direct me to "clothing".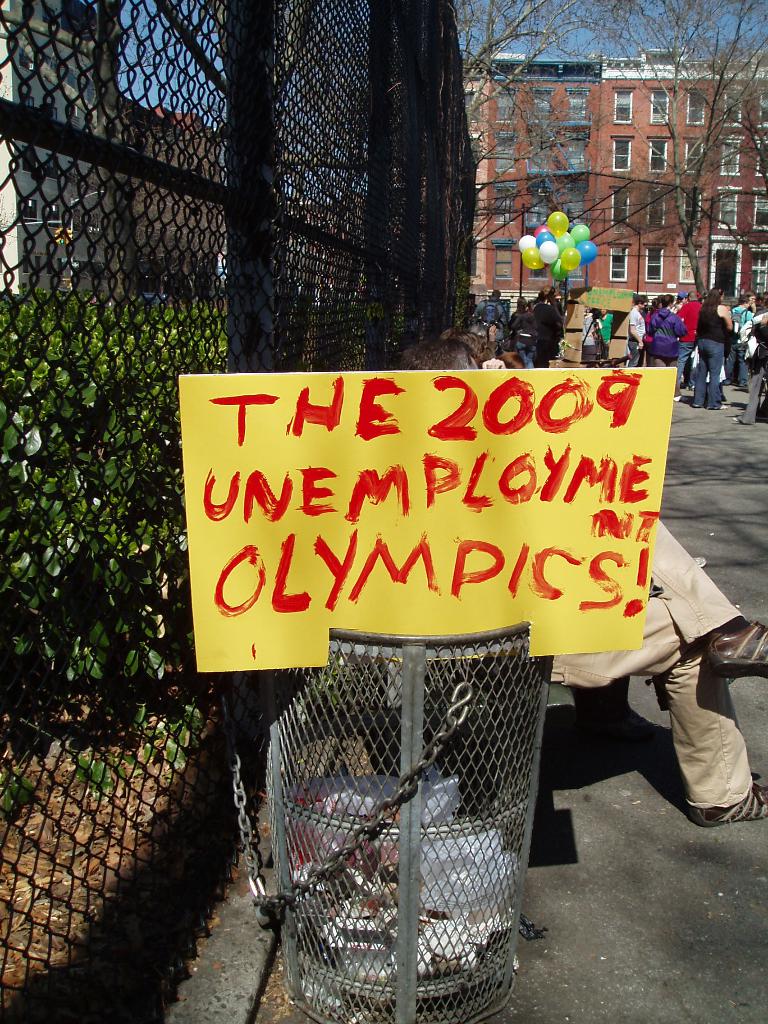
Direction: Rect(682, 287, 742, 415).
